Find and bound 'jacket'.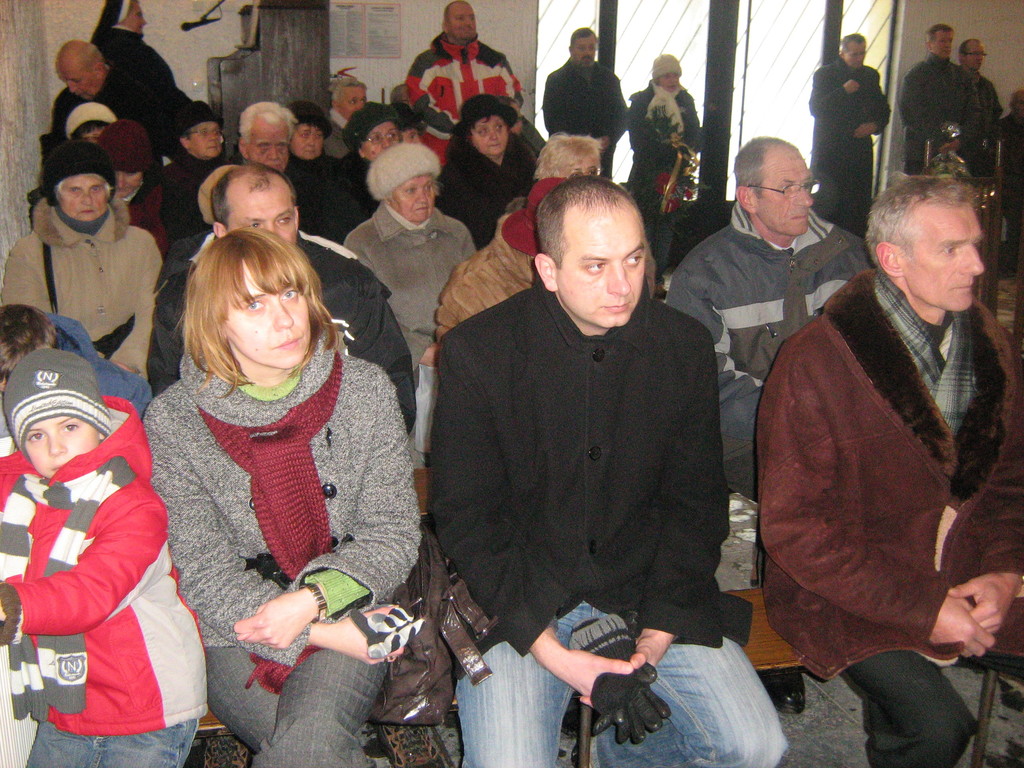
Bound: locate(0, 196, 164, 375).
